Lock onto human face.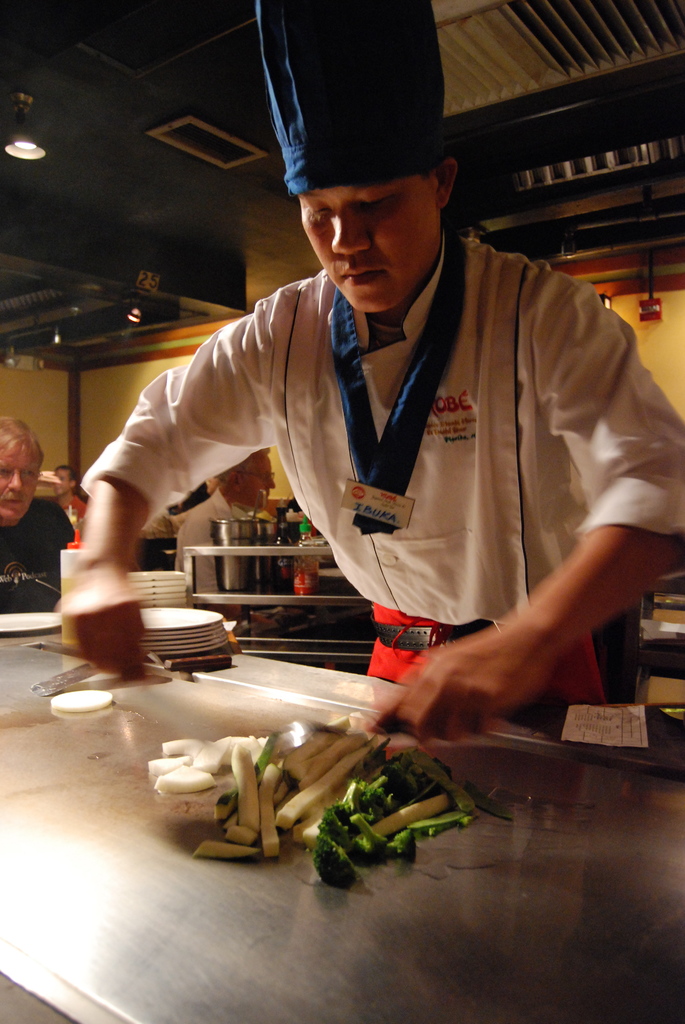
Locked: left=298, top=177, right=439, bottom=312.
